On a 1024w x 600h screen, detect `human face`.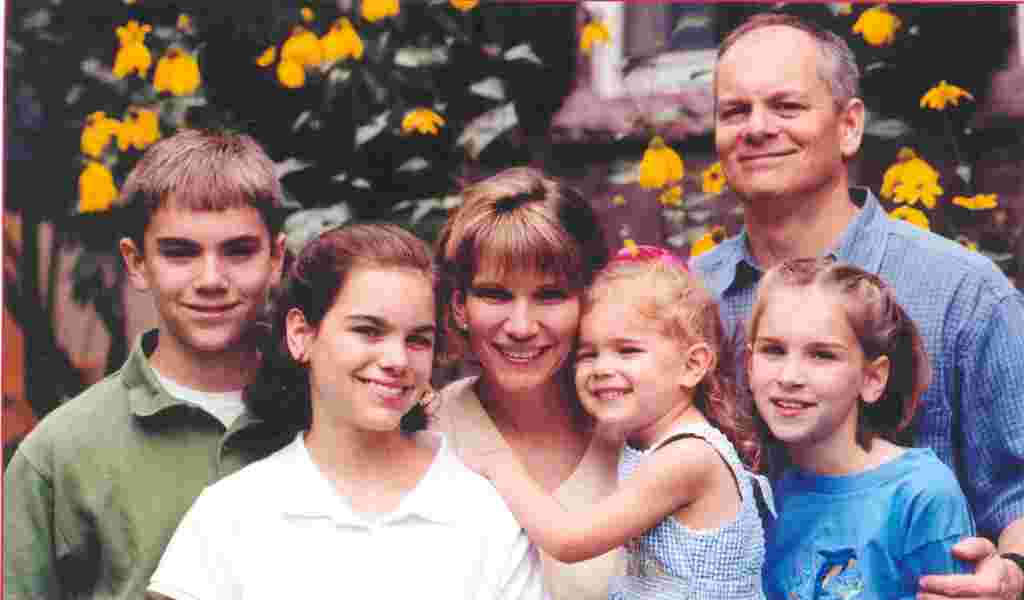
[467,250,579,391].
